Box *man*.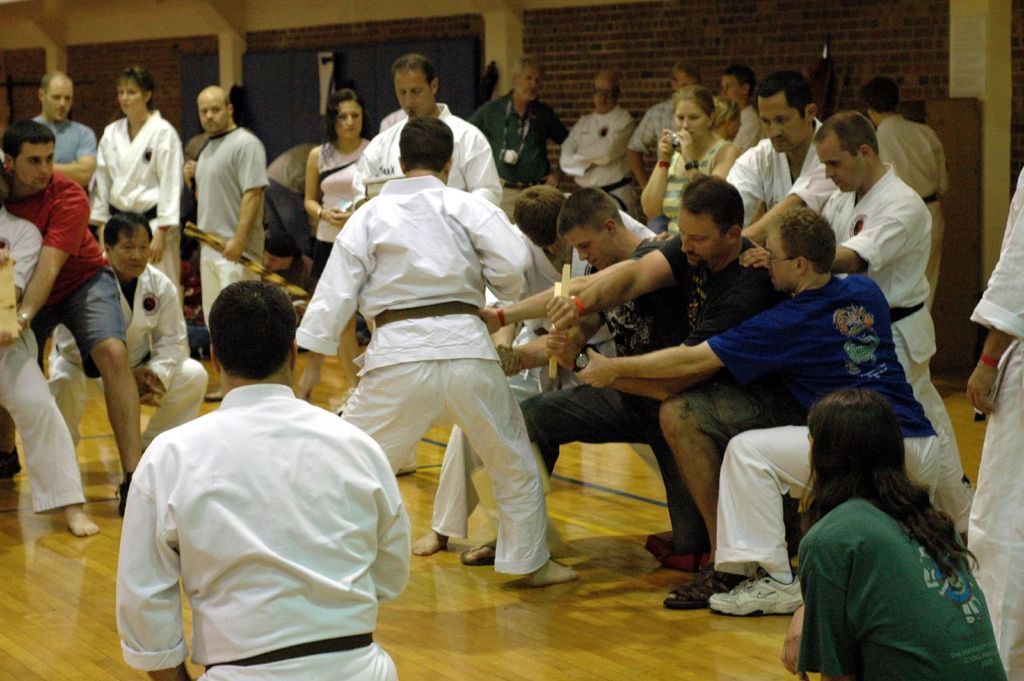
{"x1": 0, "y1": 117, "x2": 163, "y2": 523}.
